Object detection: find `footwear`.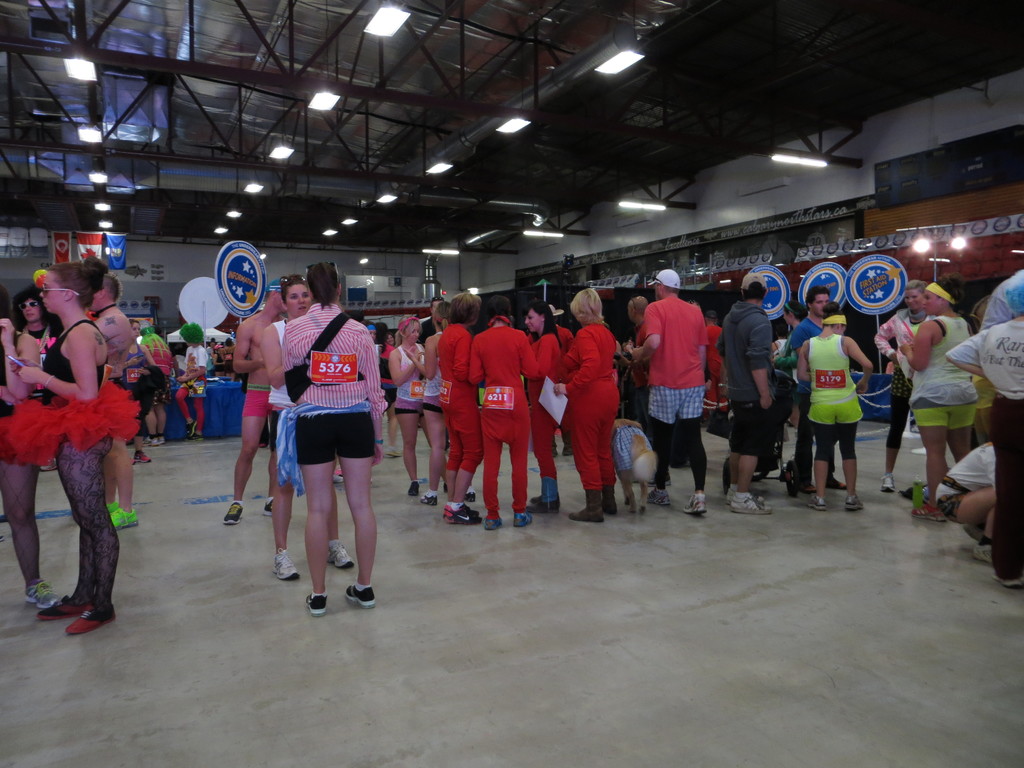
[left=916, top=504, right=947, bottom=522].
